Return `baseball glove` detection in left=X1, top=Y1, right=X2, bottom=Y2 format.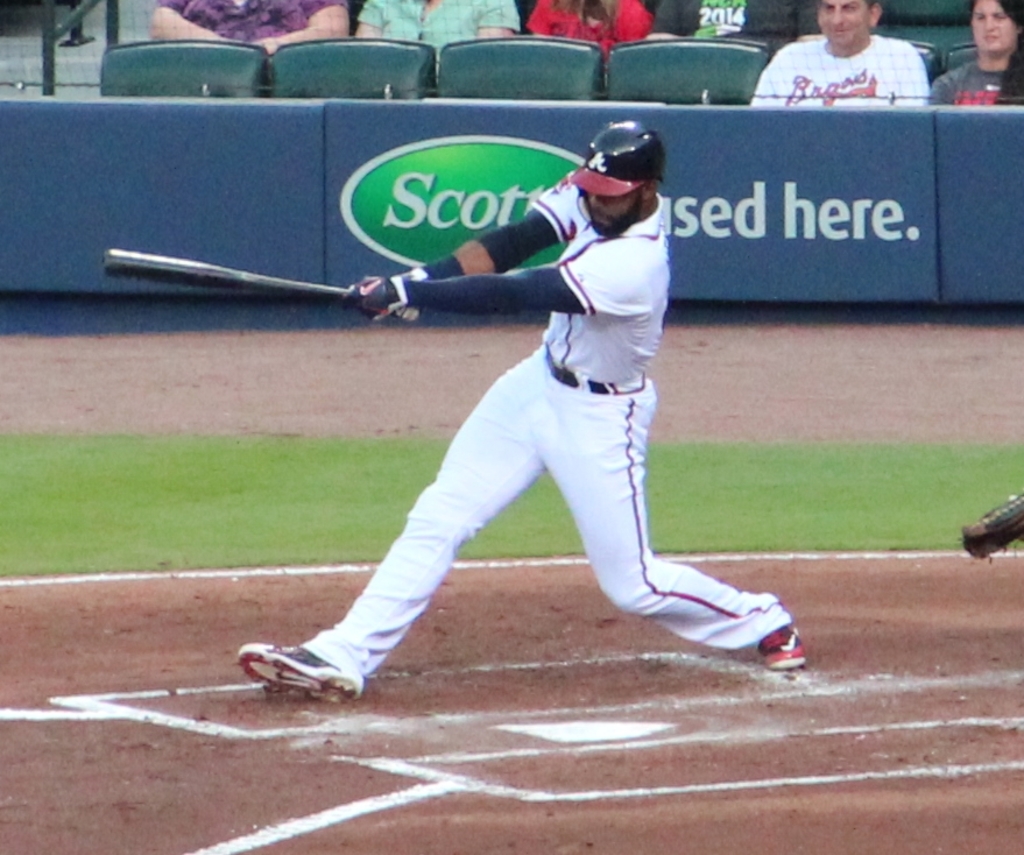
left=391, top=266, right=431, bottom=318.
